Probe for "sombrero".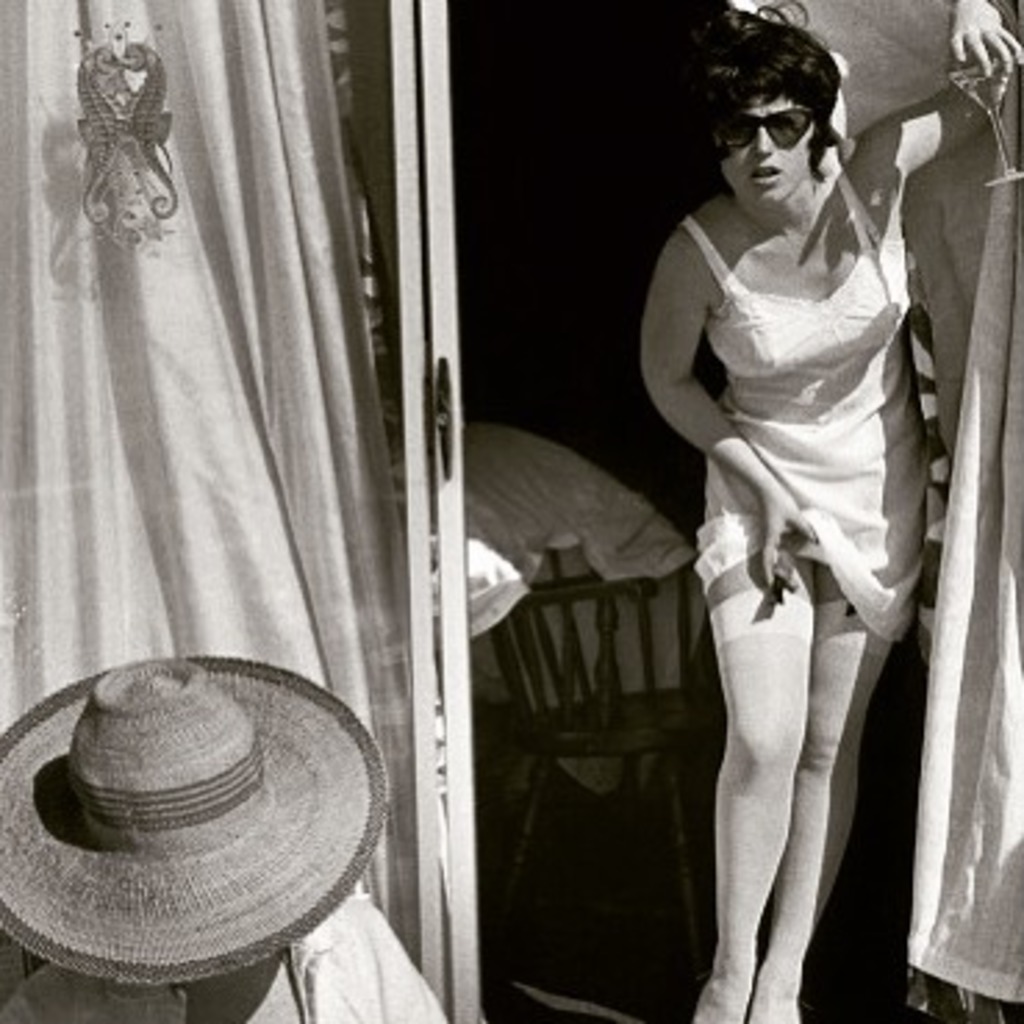
Probe result: region(14, 638, 408, 1023).
